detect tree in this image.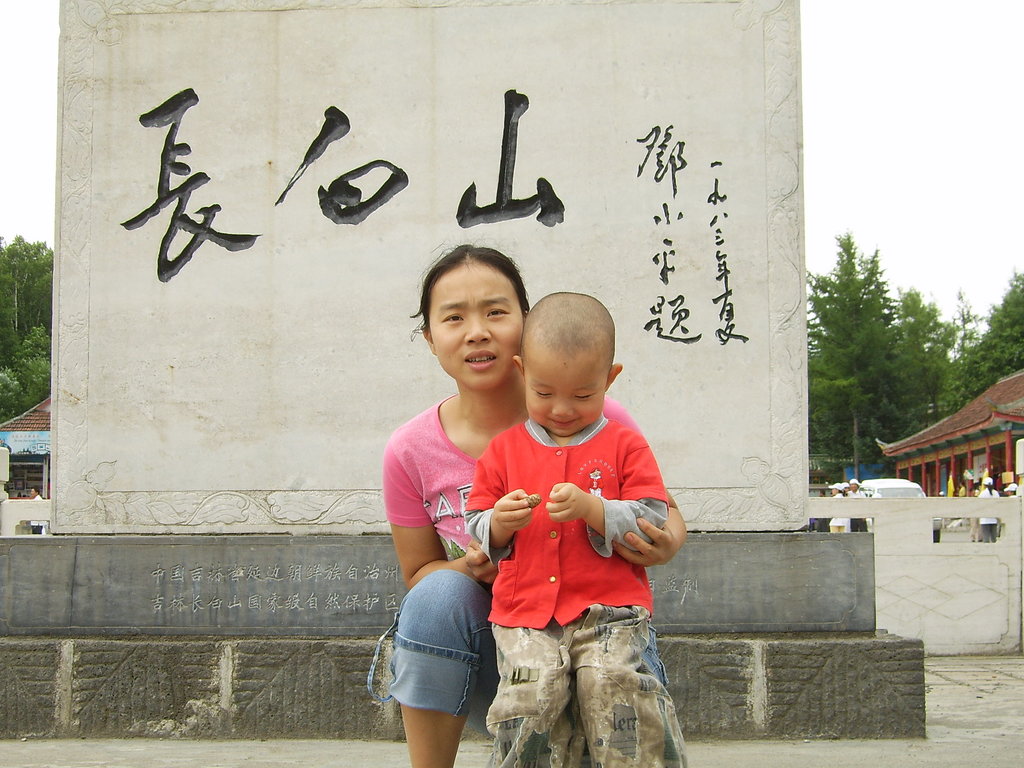
Detection: left=0, top=362, right=30, bottom=426.
